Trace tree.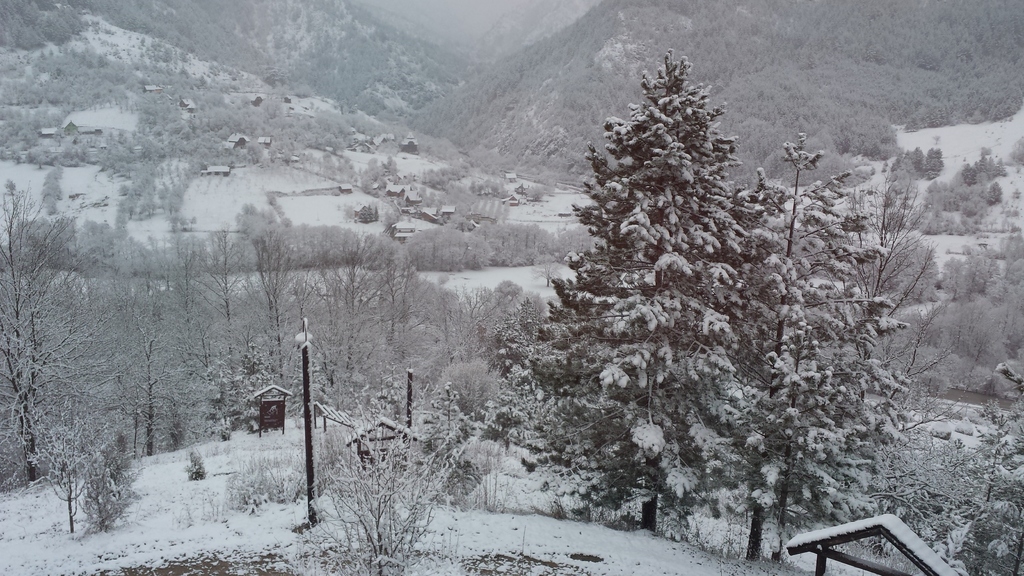
Traced to <box>0,196,92,470</box>.
